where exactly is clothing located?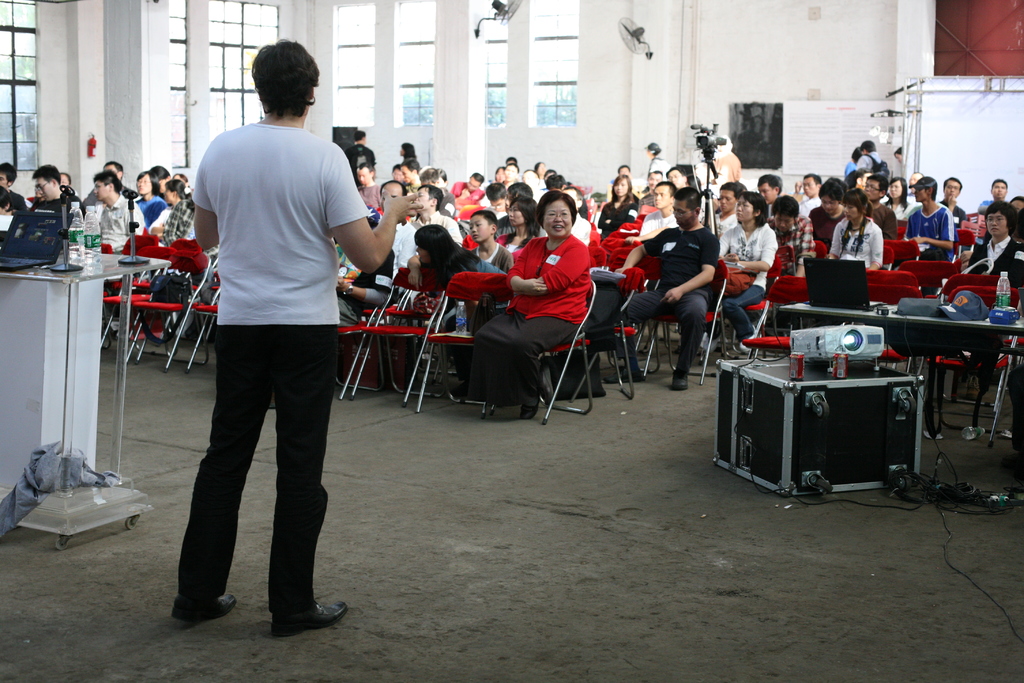
Its bounding box is {"x1": 812, "y1": 201, "x2": 846, "y2": 245}.
